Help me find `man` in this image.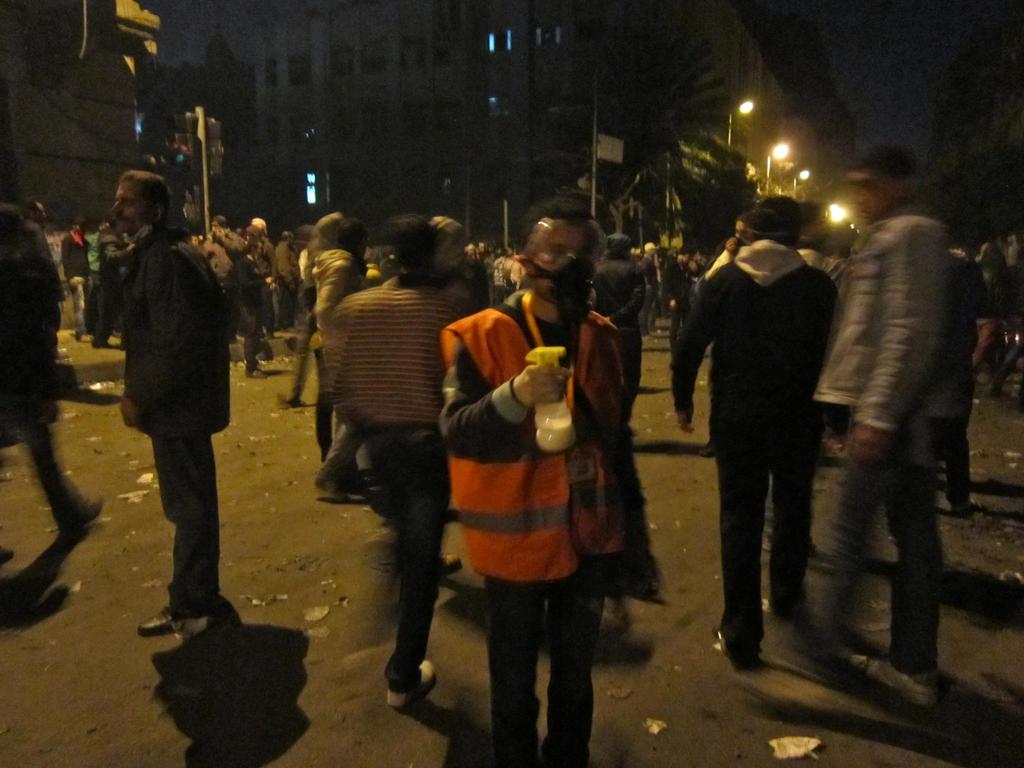
Found it: l=935, t=249, r=1000, b=515.
